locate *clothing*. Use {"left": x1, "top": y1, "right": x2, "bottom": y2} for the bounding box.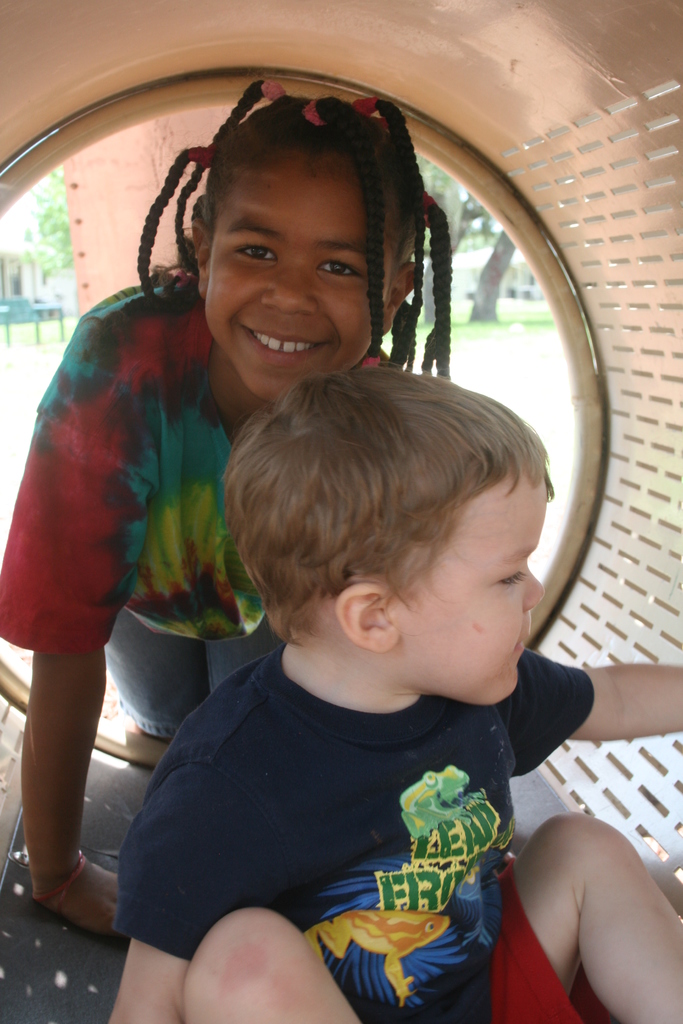
{"left": 103, "top": 611, "right": 613, "bottom": 997}.
